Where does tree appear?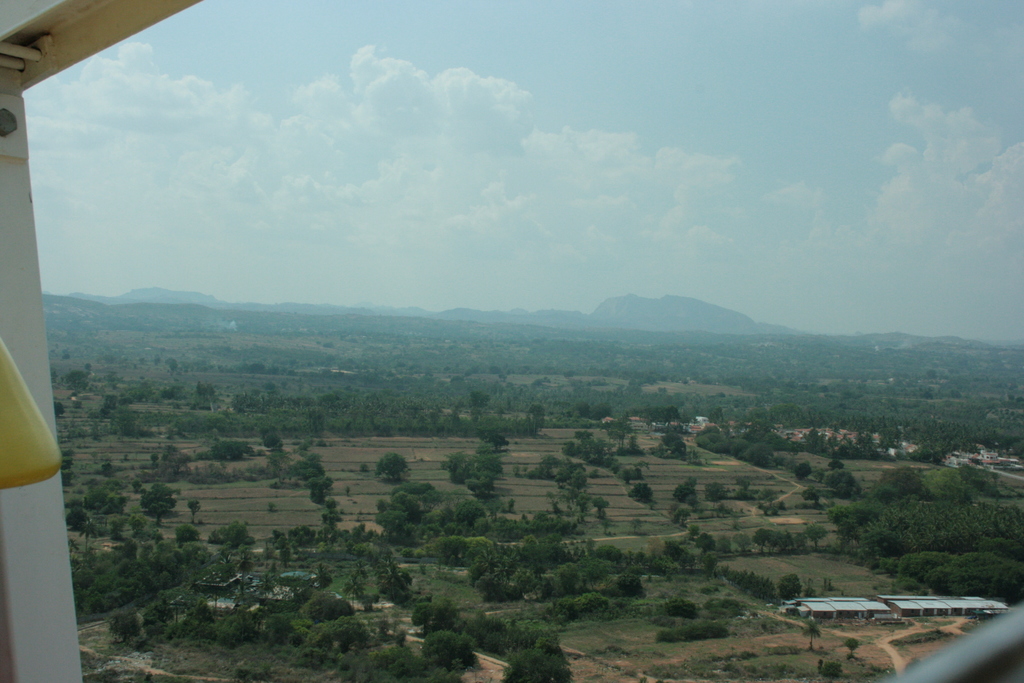
Appears at locate(944, 465, 1003, 500).
